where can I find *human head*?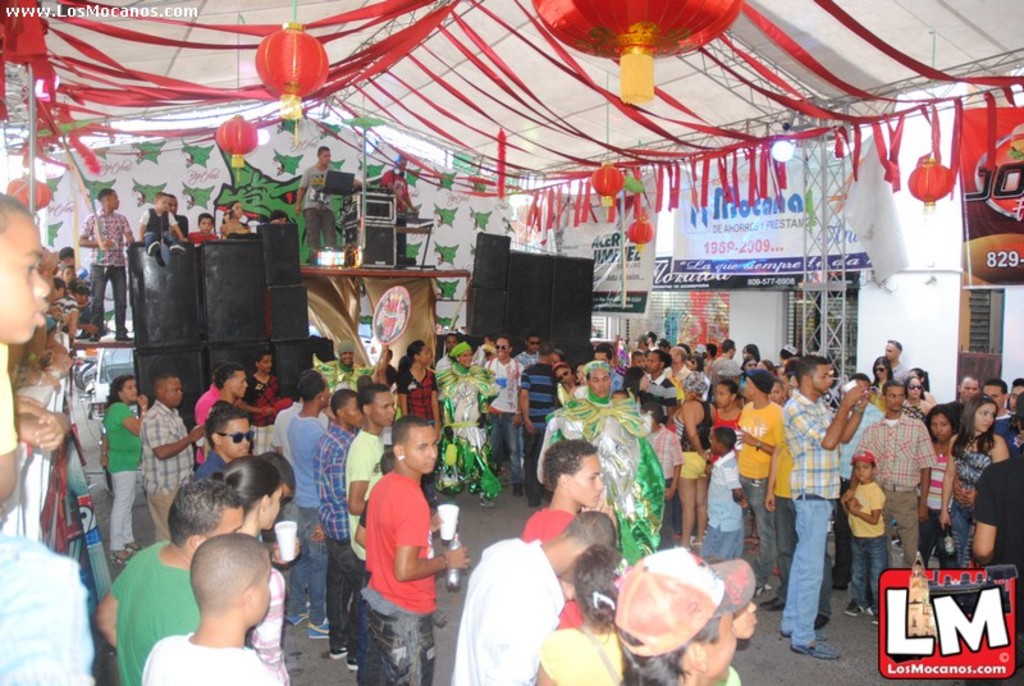
You can find it at 616:552:736:672.
